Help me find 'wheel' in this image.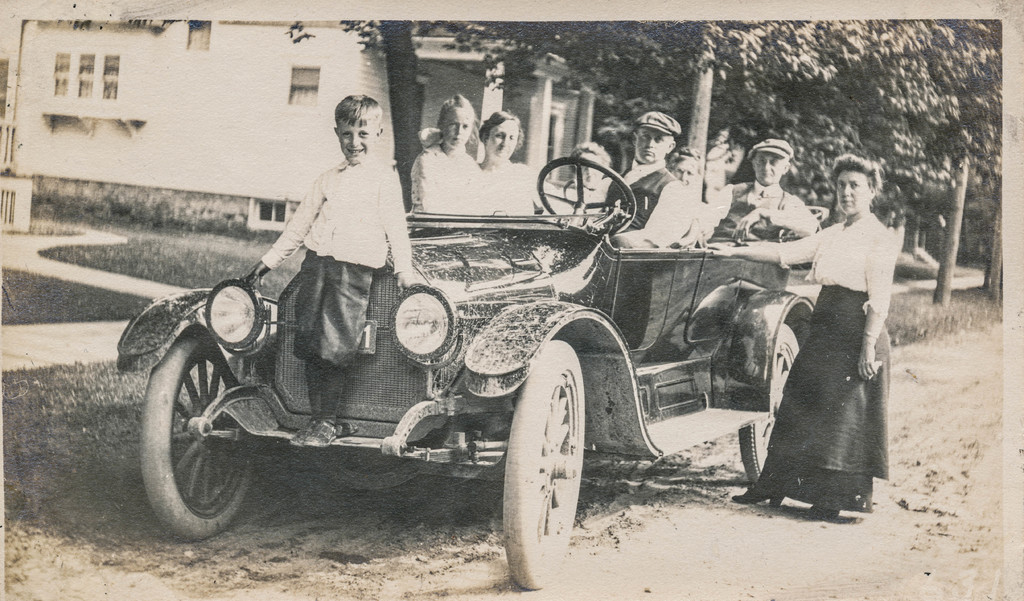
Found it: <region>136, 335, 250, 545</region>.
